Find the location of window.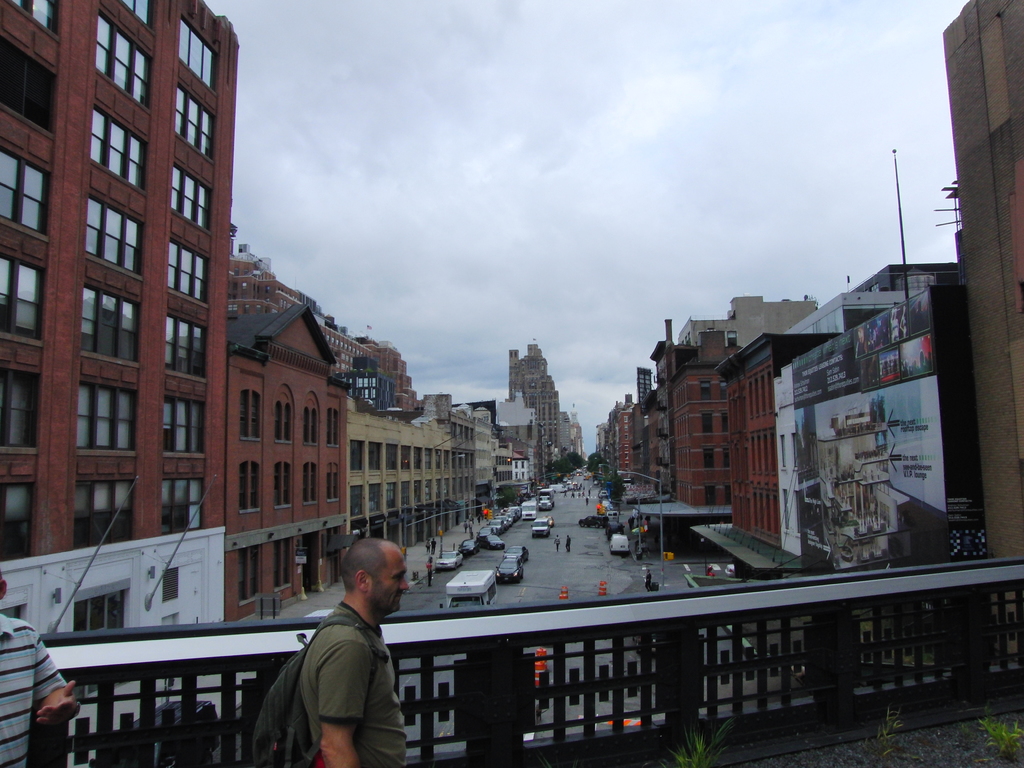
Location: x1=700, y1=412, x2=714, y2=432.
